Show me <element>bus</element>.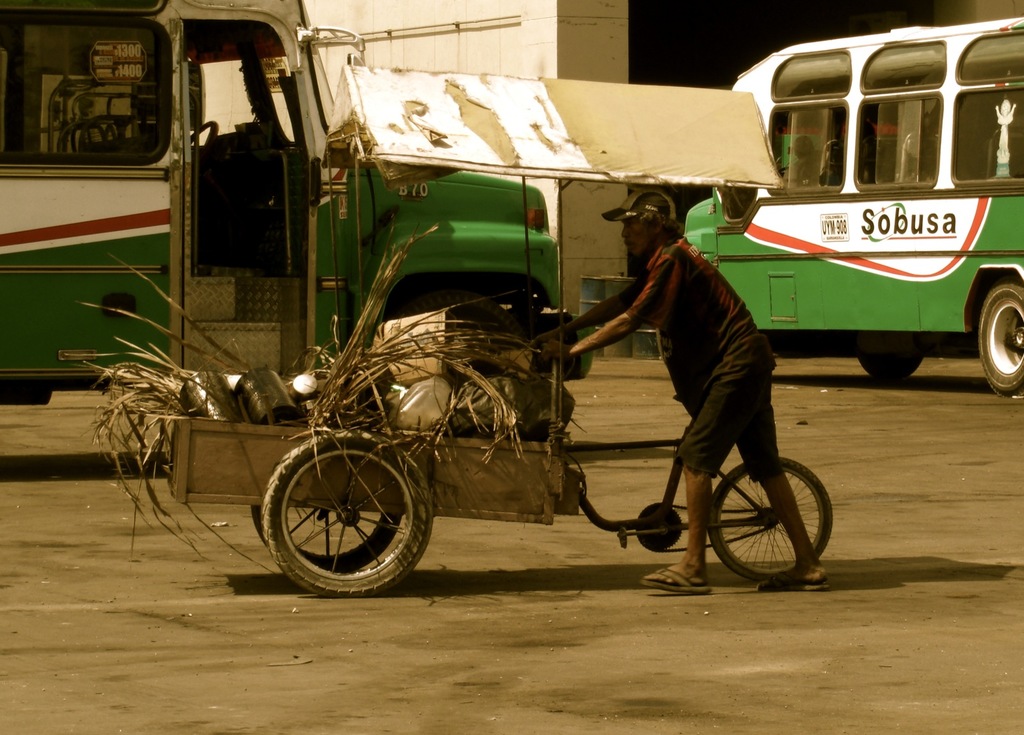
<element>bus</element> is here: 681/17/1023/407.
